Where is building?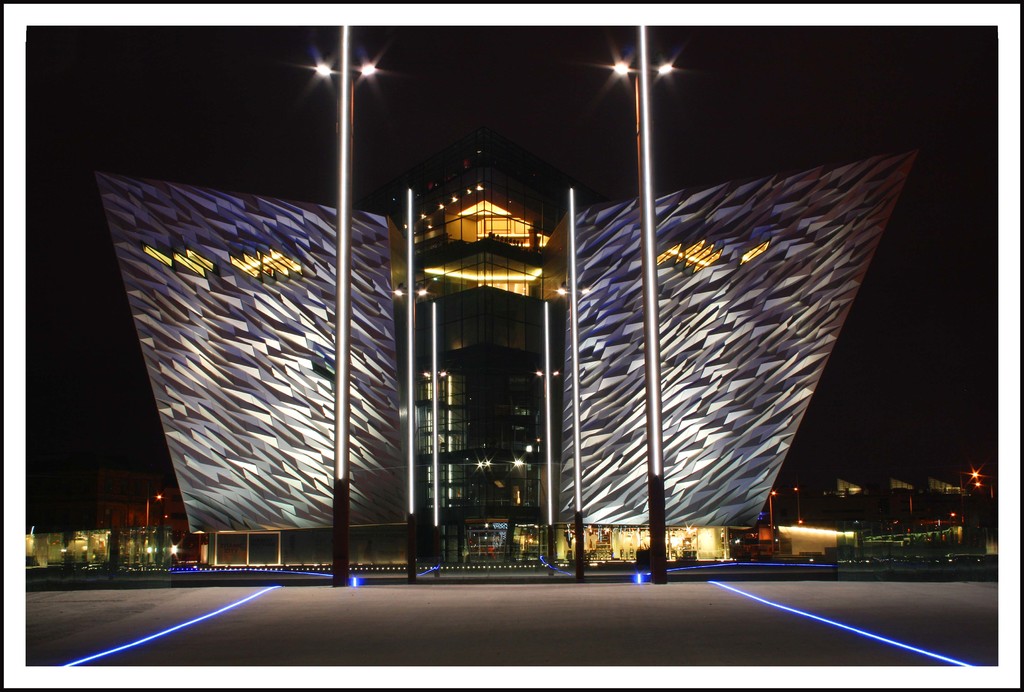
box=[137, 486, 200, 564].
